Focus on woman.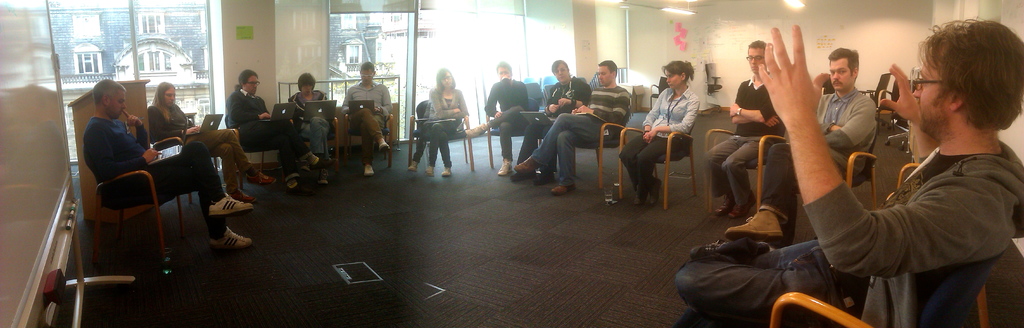
Focused at {"left": 618, "top": 59, "right": 698, "bottom": 210}.
